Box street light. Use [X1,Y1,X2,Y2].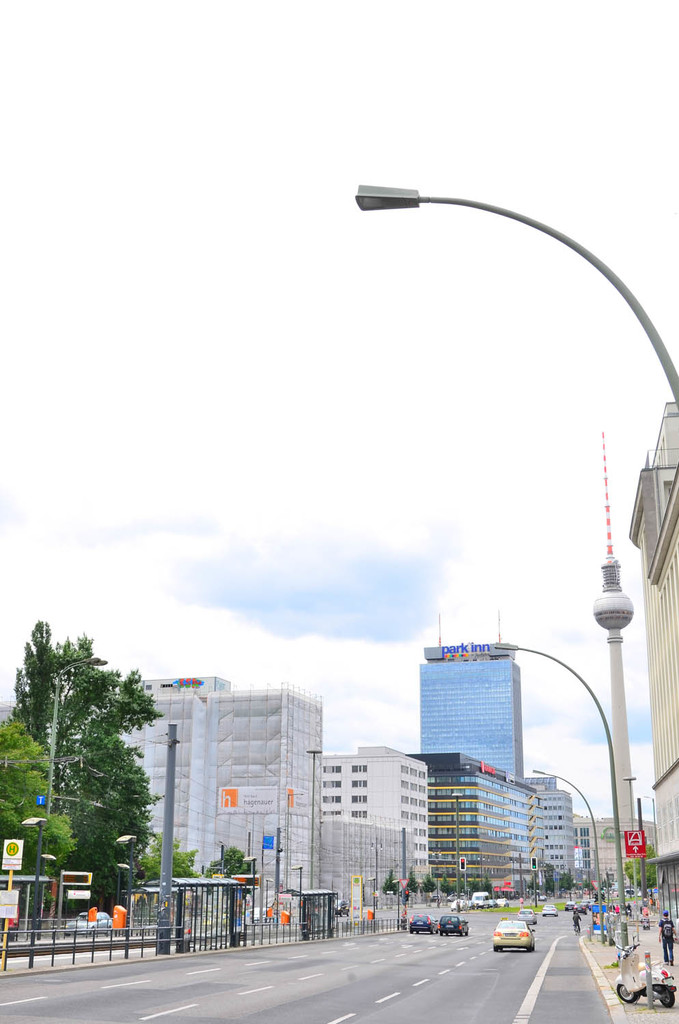
[371,831,383,938].
